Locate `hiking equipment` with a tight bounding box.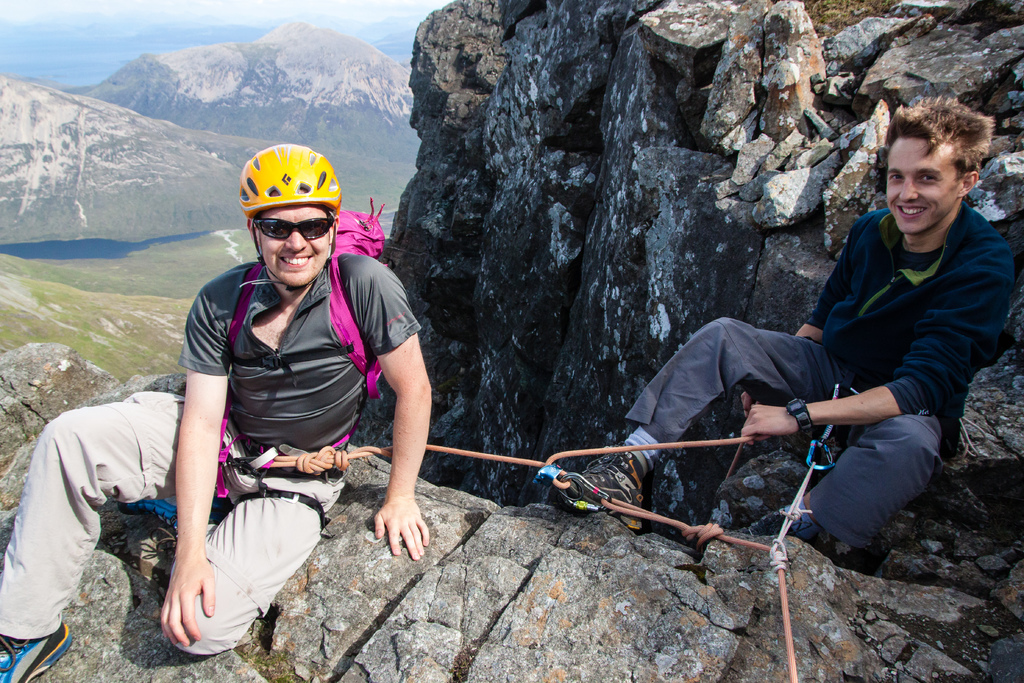
bbox=(236, 142, 340, 292).
